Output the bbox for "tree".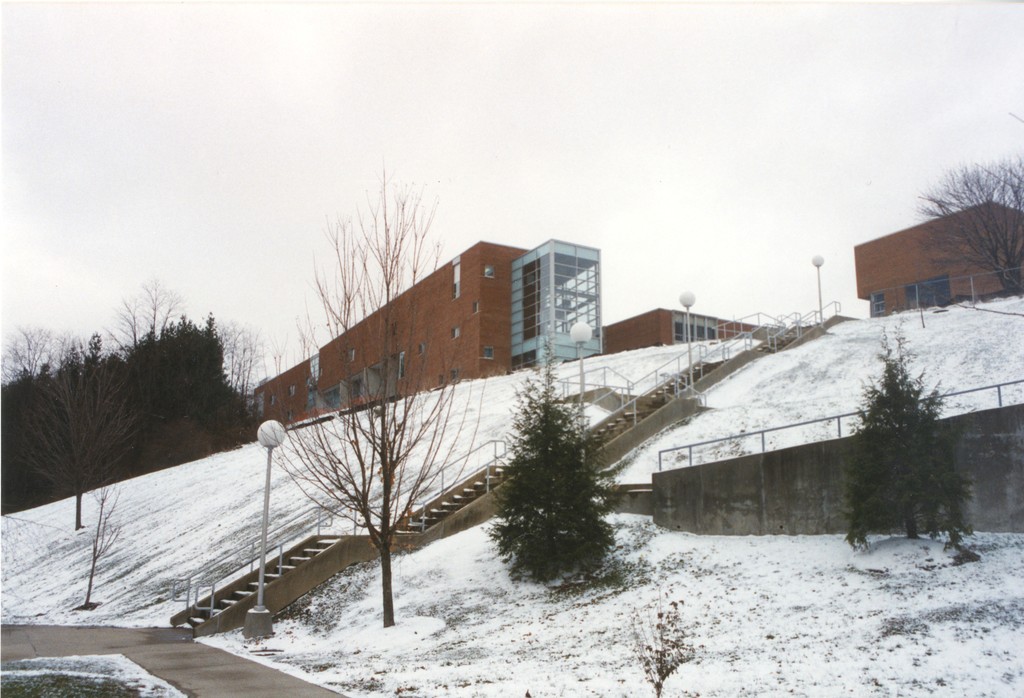
select_region(30, 361, 141, 515).
